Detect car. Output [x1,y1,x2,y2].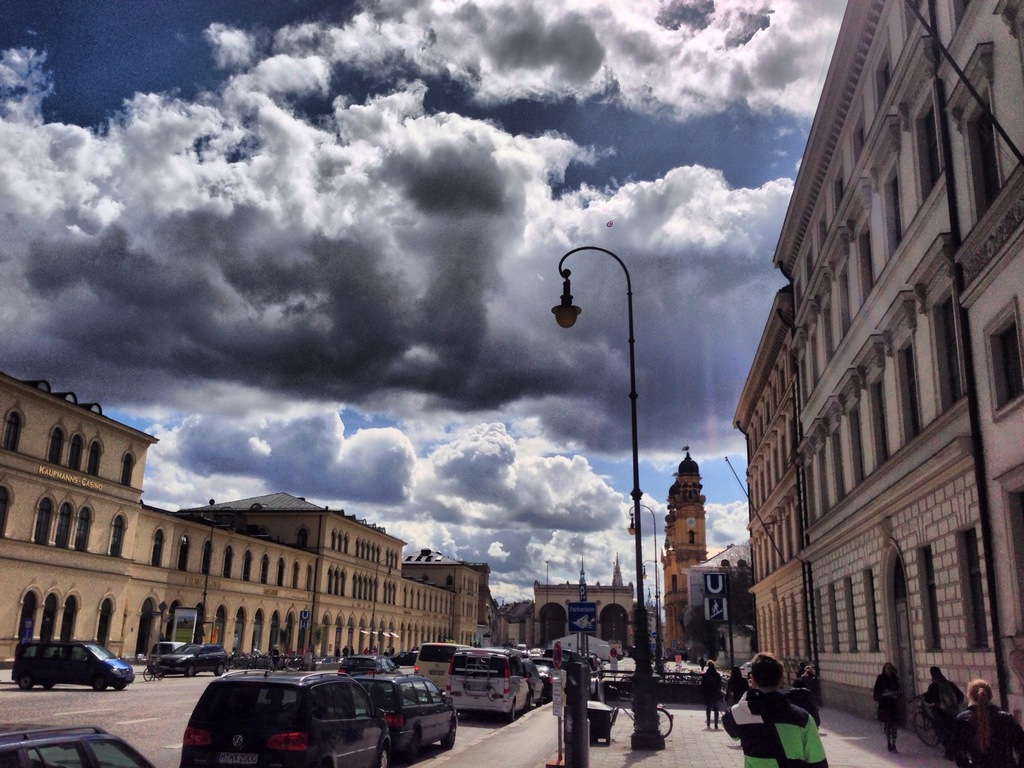
[337,655,402,675].
